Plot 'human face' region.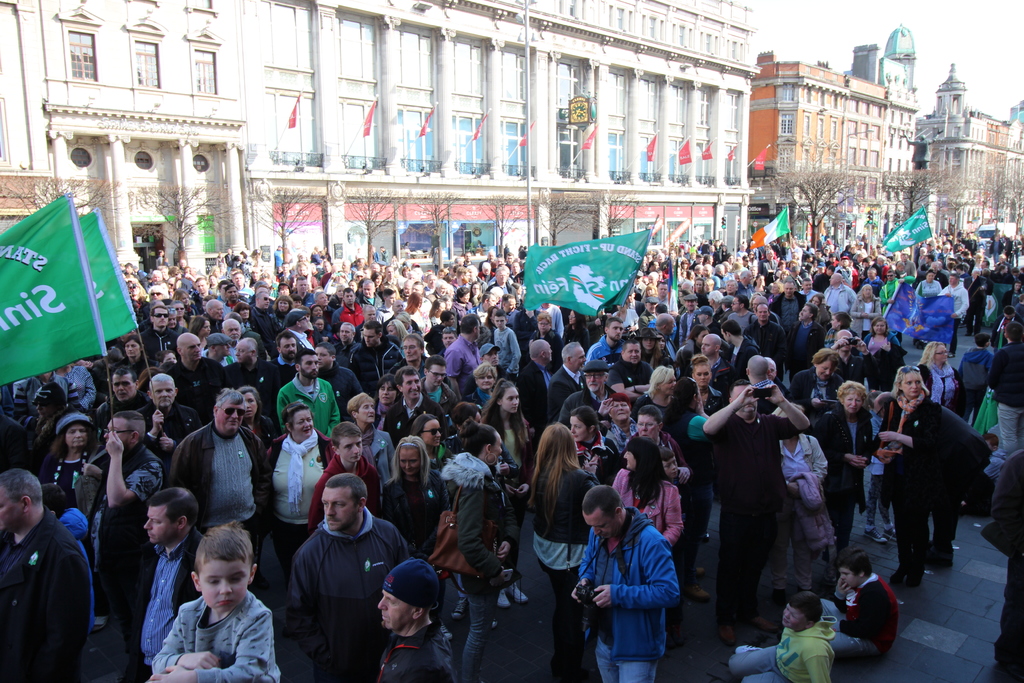
Plotted at <region>934, 343, 949, 363</region>.
